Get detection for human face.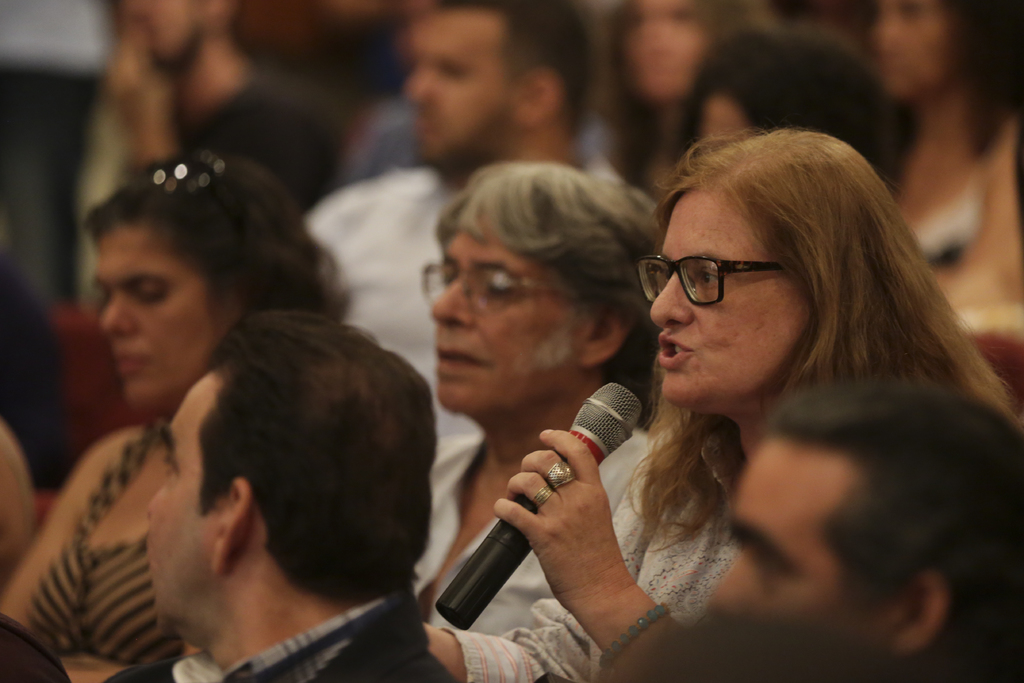
Detection: bbox=[145, 373, 226, 629].
